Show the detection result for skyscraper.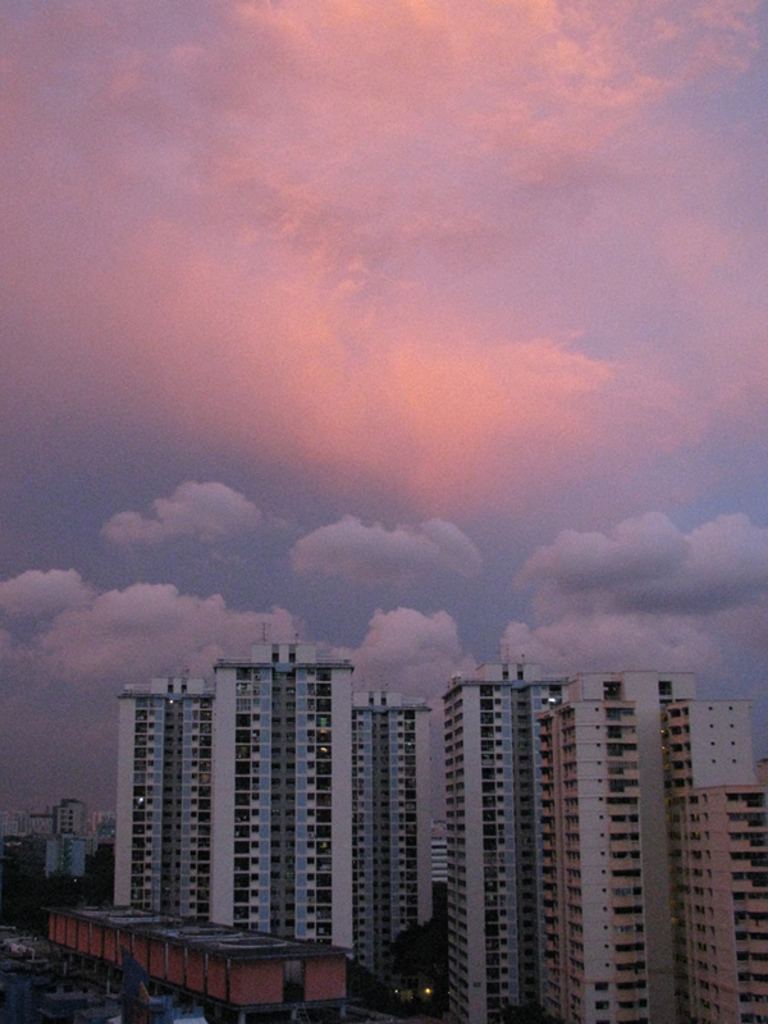
bbox=[105, 618, 429, 997].
